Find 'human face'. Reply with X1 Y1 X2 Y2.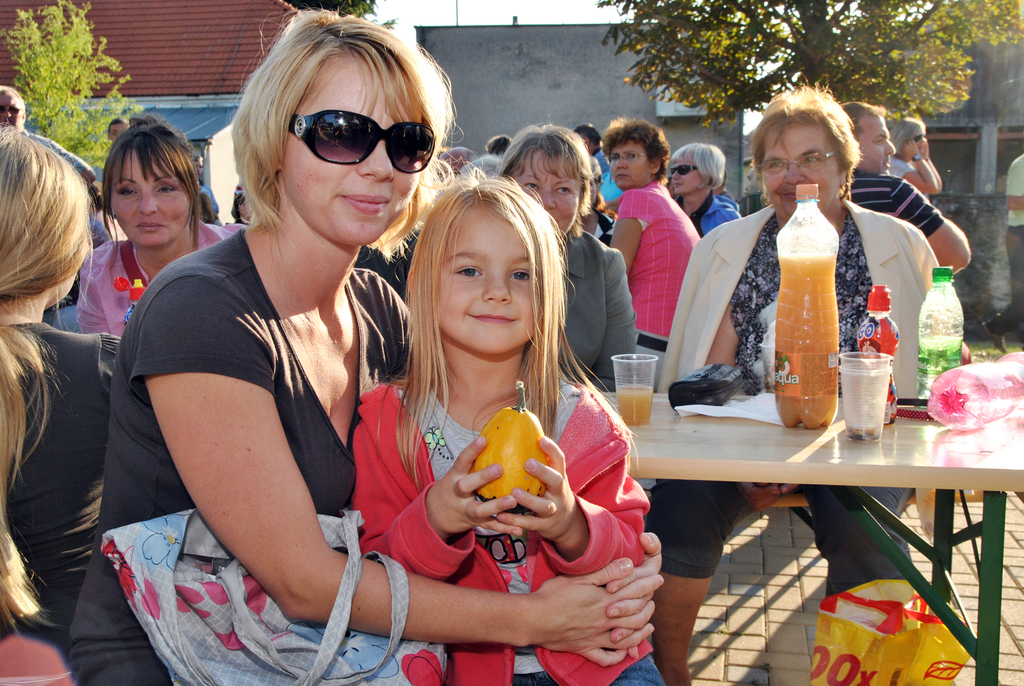
611 136 648 190.
